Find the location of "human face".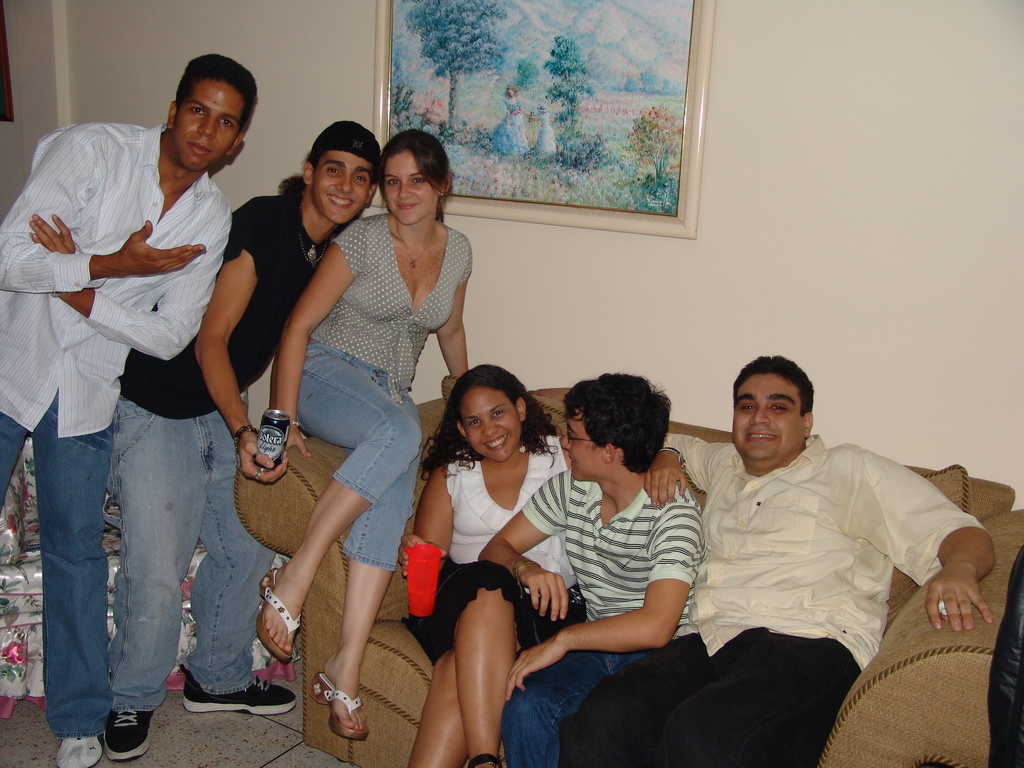
Location: (left=381, top=148, right=438, bottom=225).
